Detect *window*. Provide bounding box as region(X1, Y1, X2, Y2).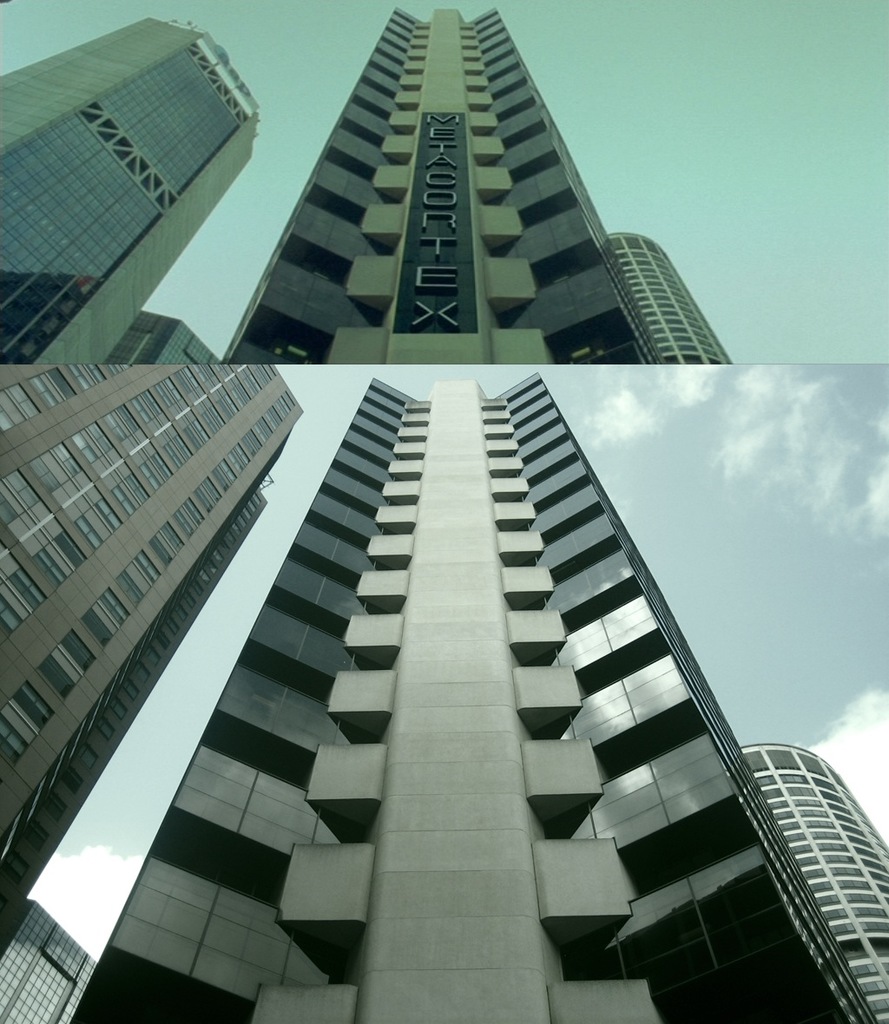
region(764, 789, 785, 801).
